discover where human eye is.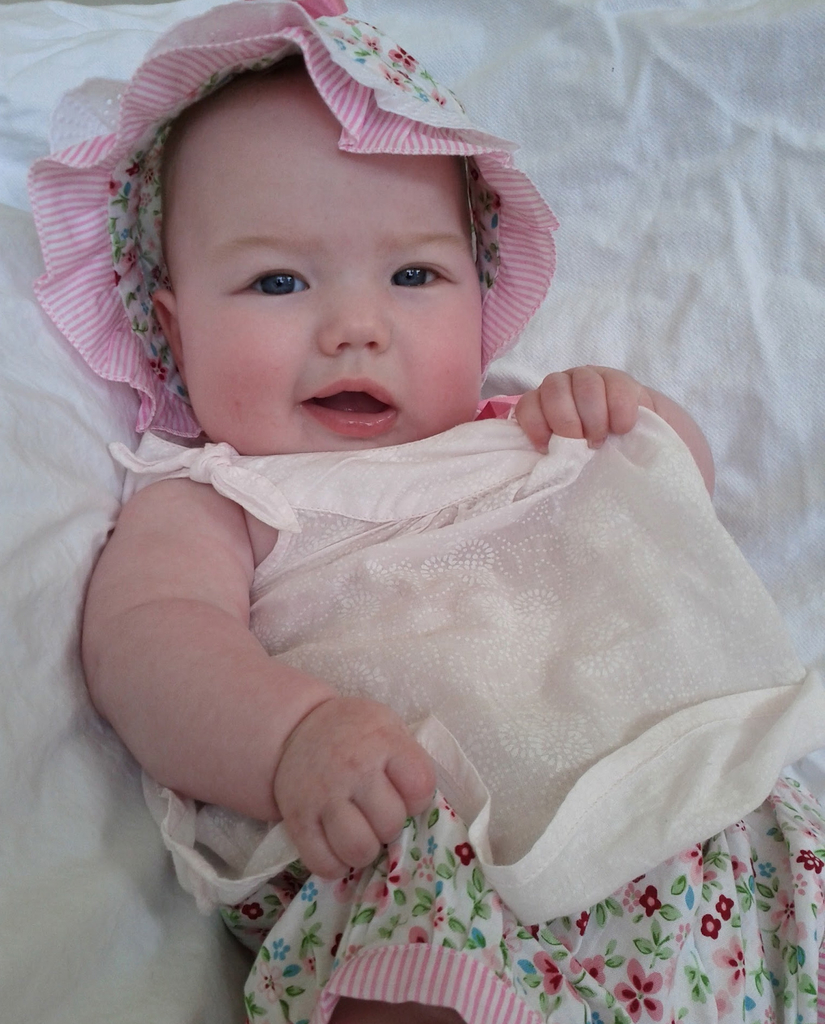
Discovered at (left=216, top=234, right=314, bottom=316).
